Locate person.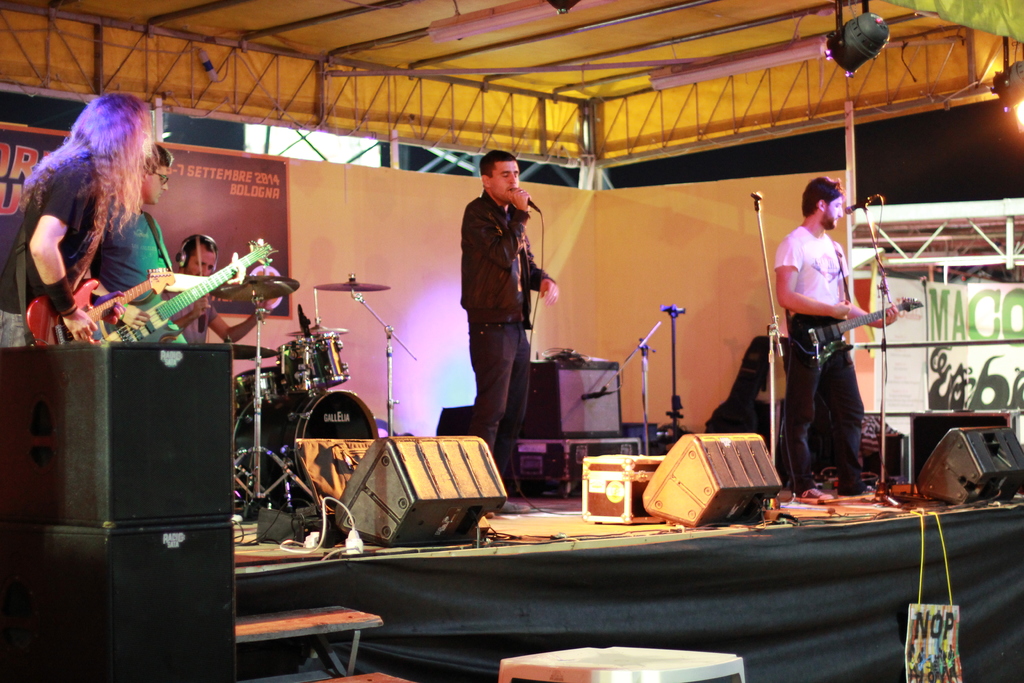
Bounding box: BBox(460, 149, 558, 488).
